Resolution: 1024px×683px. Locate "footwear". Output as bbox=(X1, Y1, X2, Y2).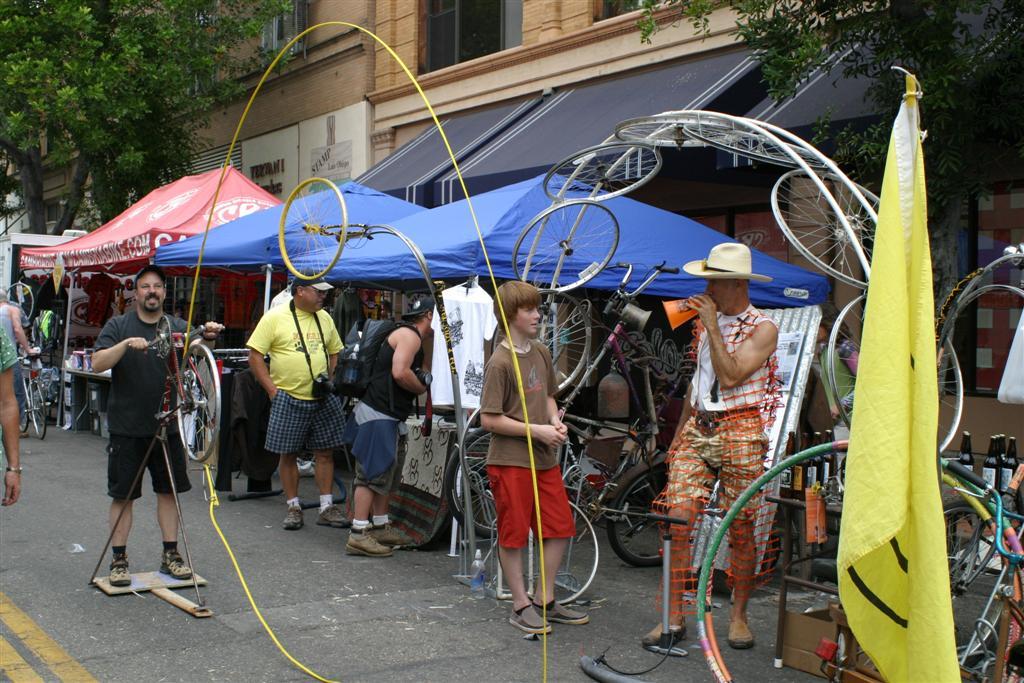
bbox=(160, 542, 196, 583).
